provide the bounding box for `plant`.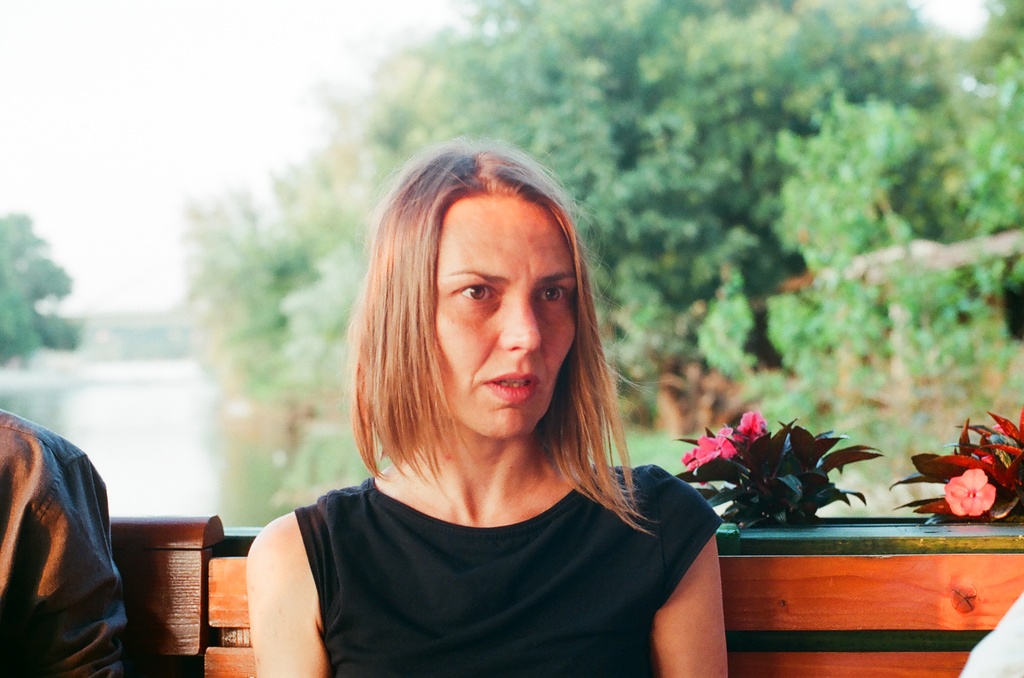
Rect(884, 255, 969, 461).
